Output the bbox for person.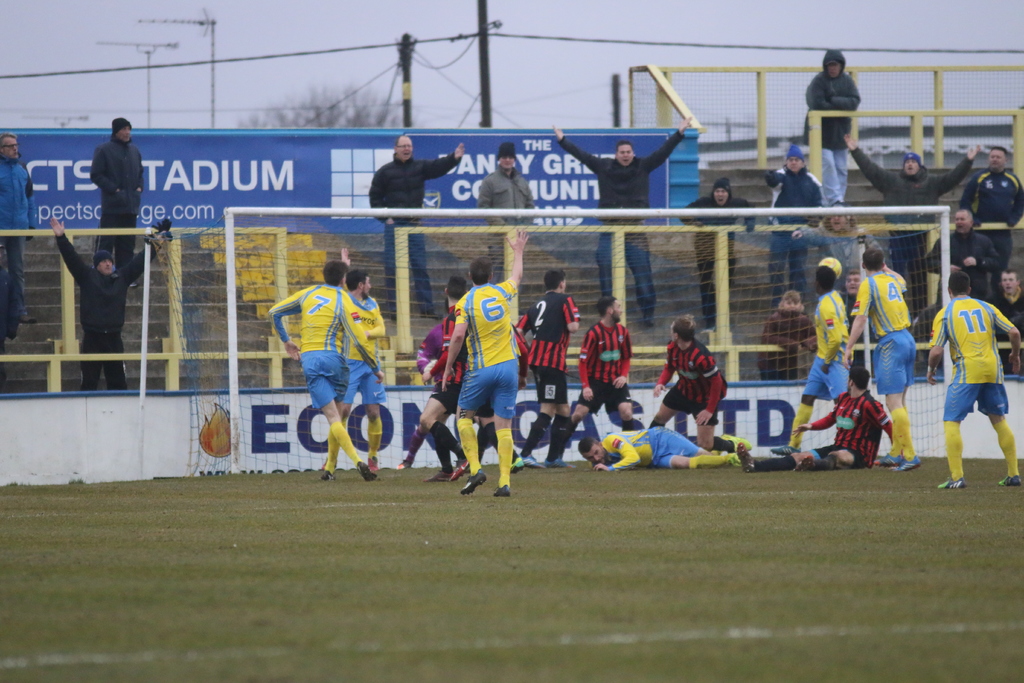
box=[790, 211, 882, 303].
